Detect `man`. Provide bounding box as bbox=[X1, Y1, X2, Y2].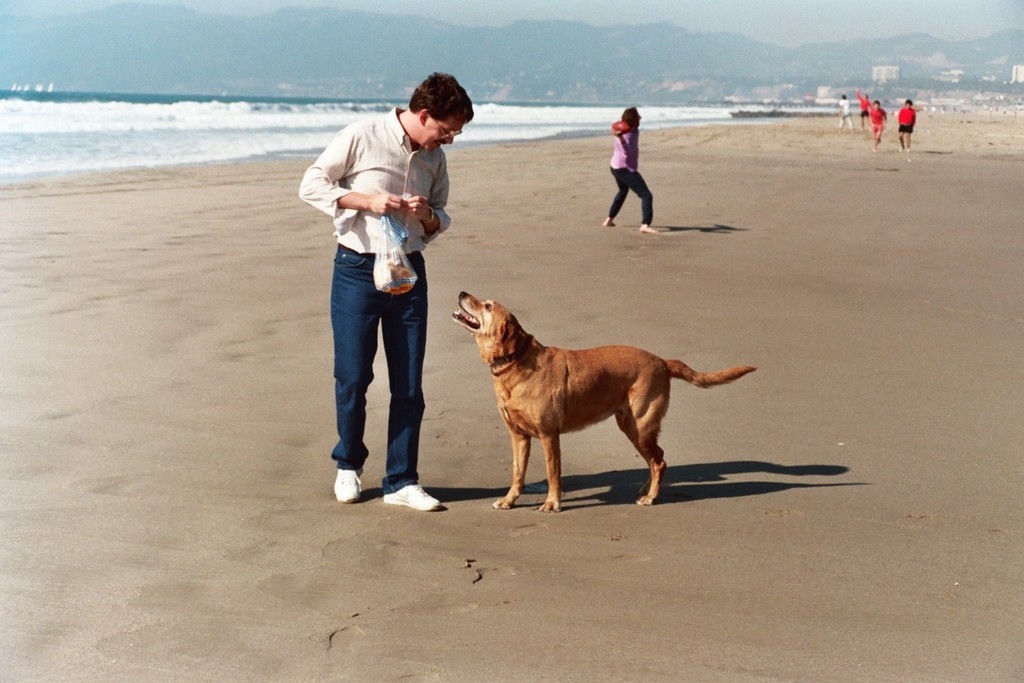
bbox=[866, 103, 889, 148].
